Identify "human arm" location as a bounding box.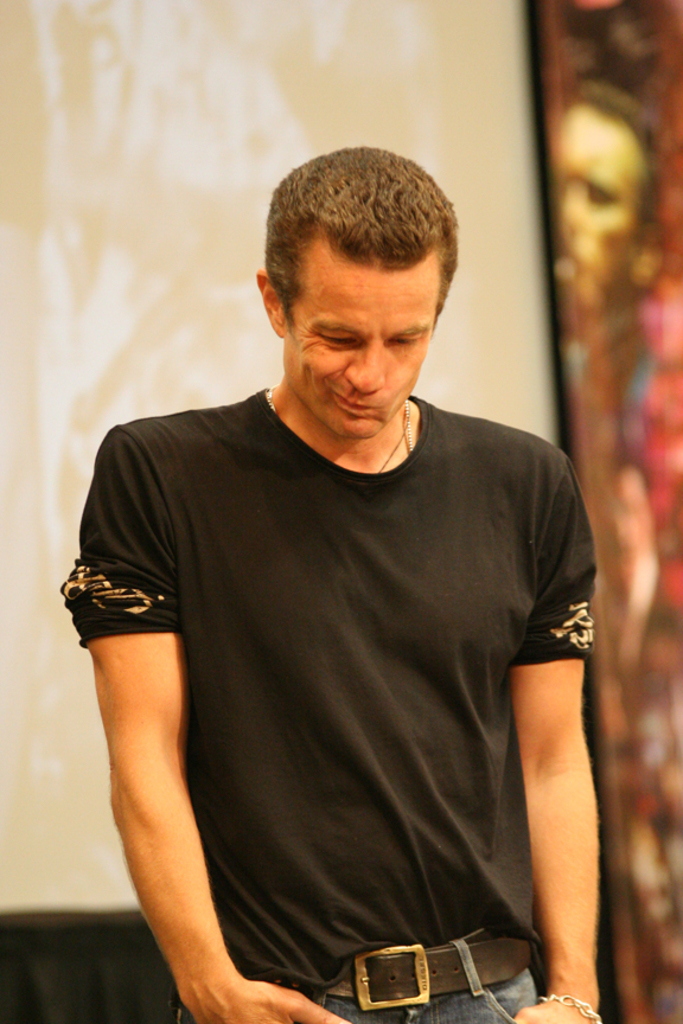
Rect(57, 452, 243, 966).
